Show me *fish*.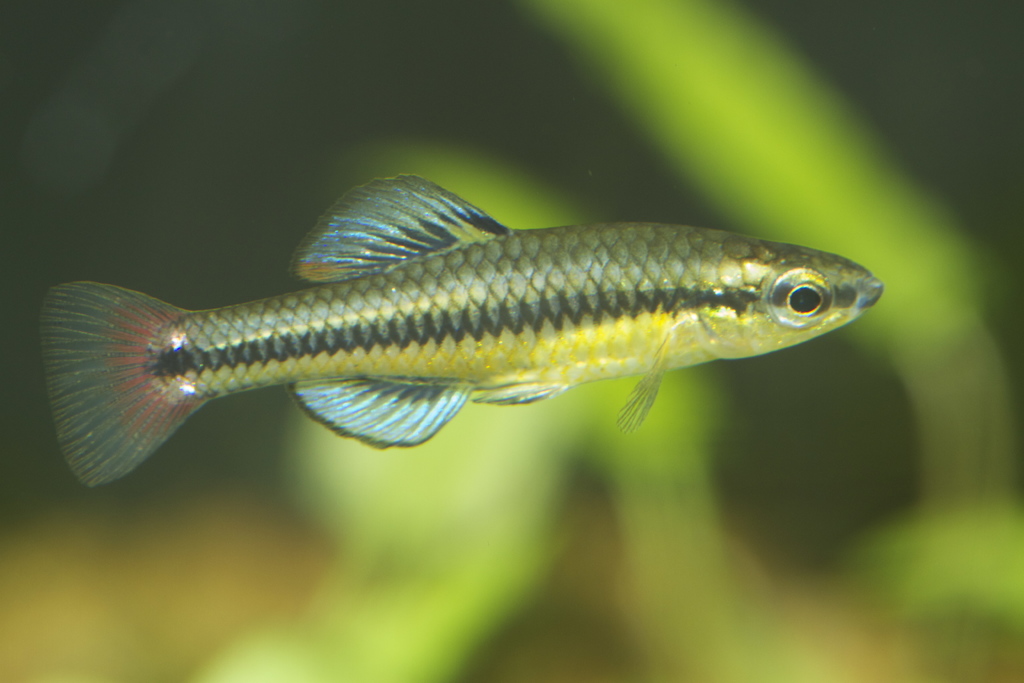
*fish* is here: x1=27, y1=170, x2=880, y2=471.
